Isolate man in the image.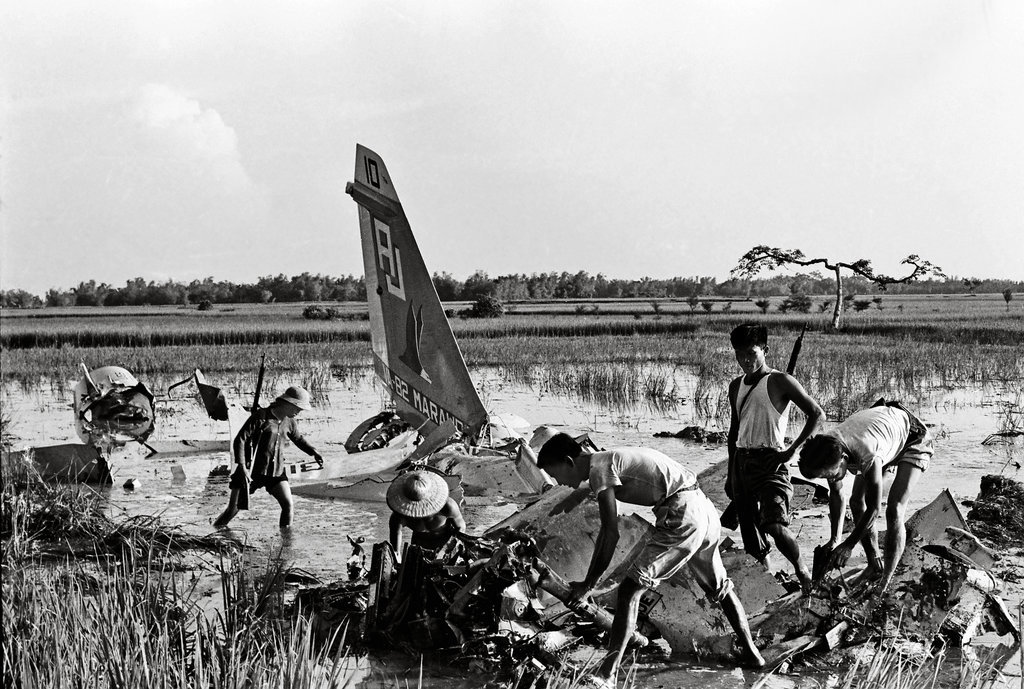
Isolated region: region(801, 394, 932, 609).
